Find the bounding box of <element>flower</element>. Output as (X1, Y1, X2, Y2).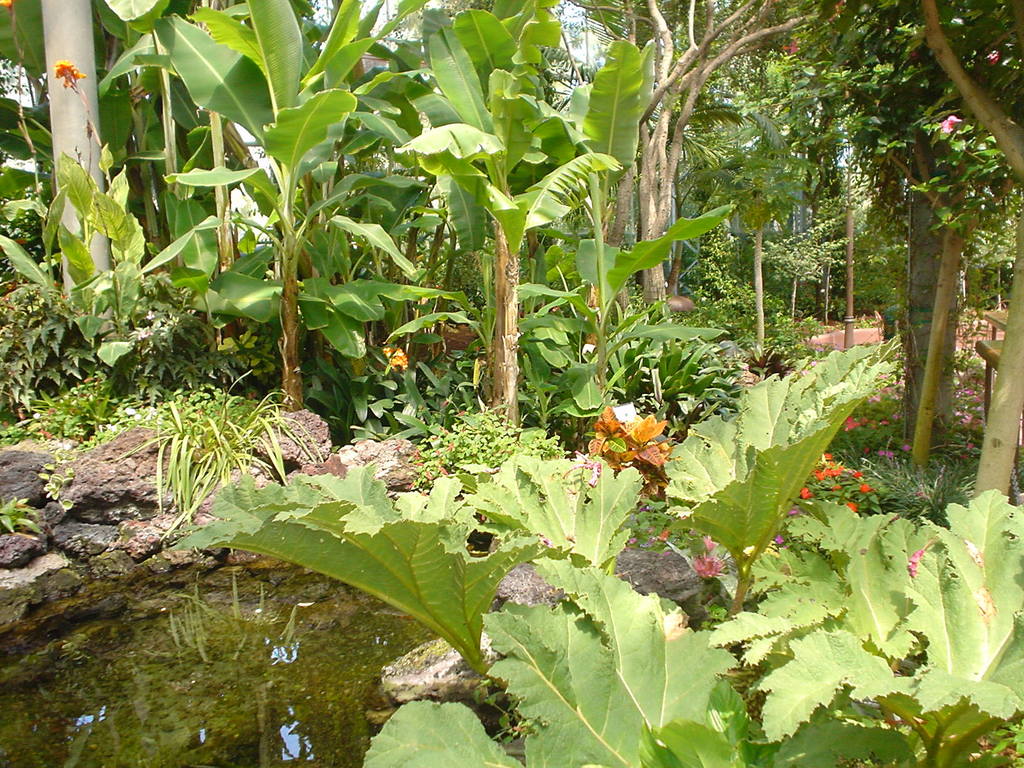
(773, 536, 784, 546).
